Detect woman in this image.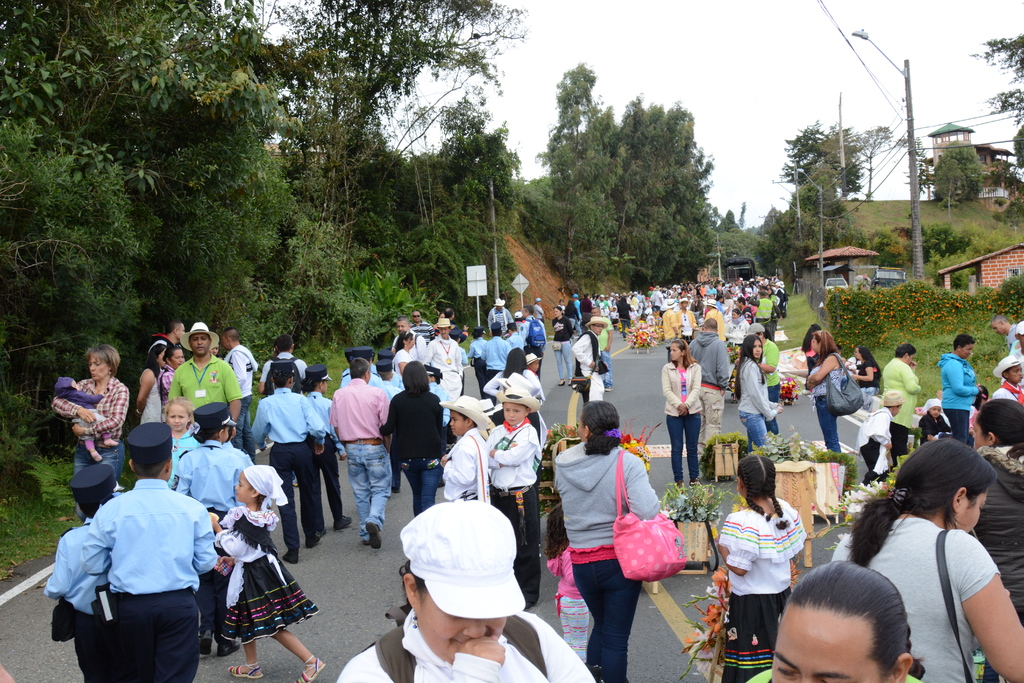
Detection: box=[392, 329, 419, 373].
